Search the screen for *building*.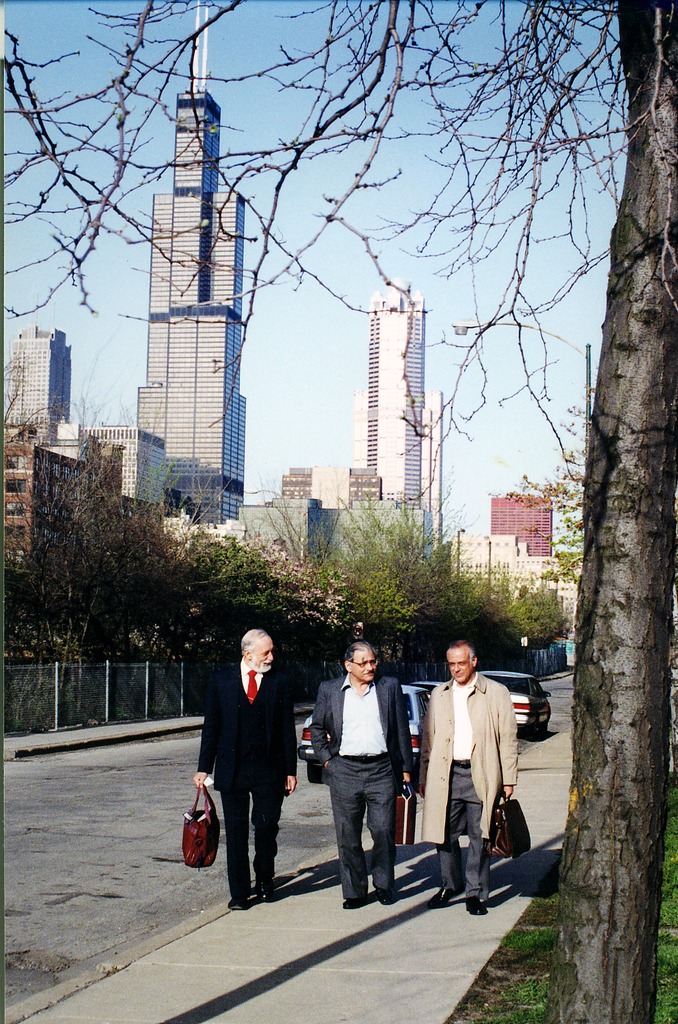
Found at (14, 330, 79, 438).
